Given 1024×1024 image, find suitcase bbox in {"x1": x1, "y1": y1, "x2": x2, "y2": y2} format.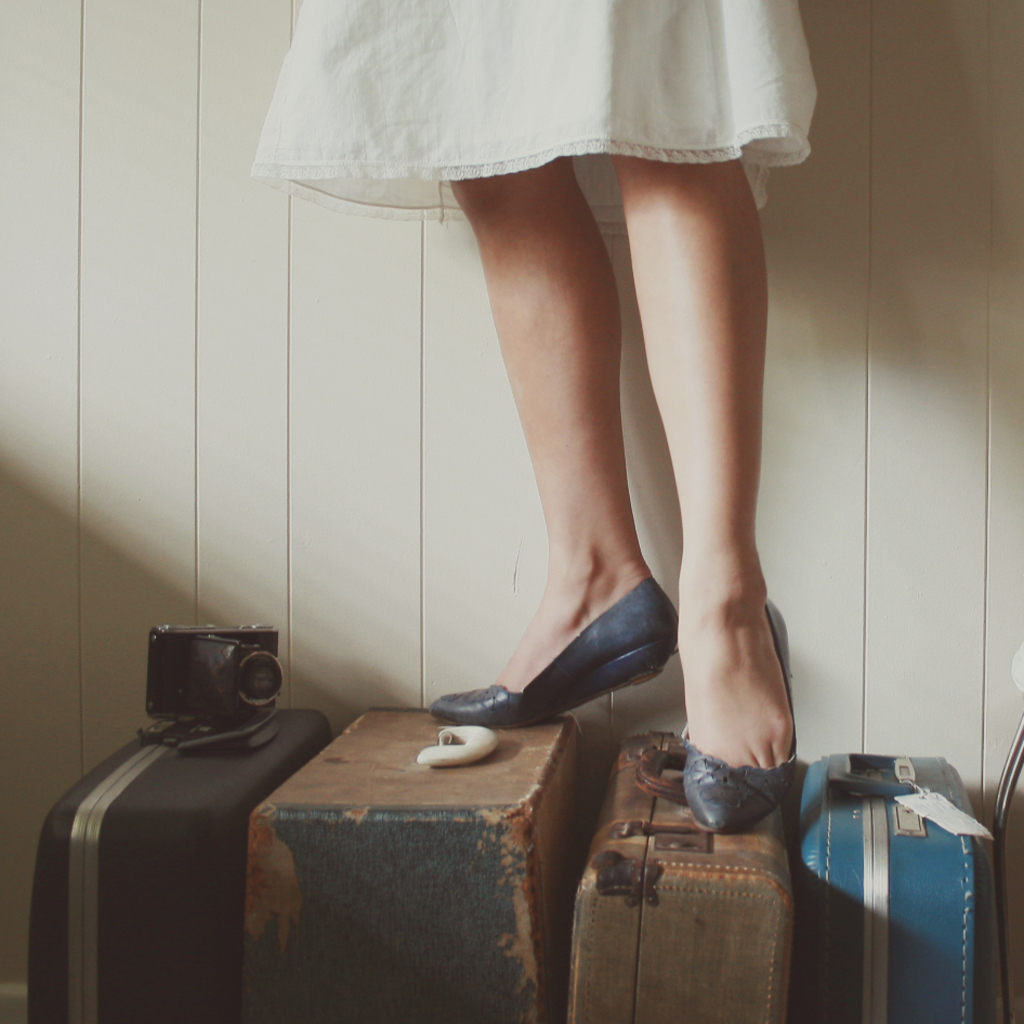
{"x1": 28, "y1": 704, "x2": 334, "y2": 1023}.
